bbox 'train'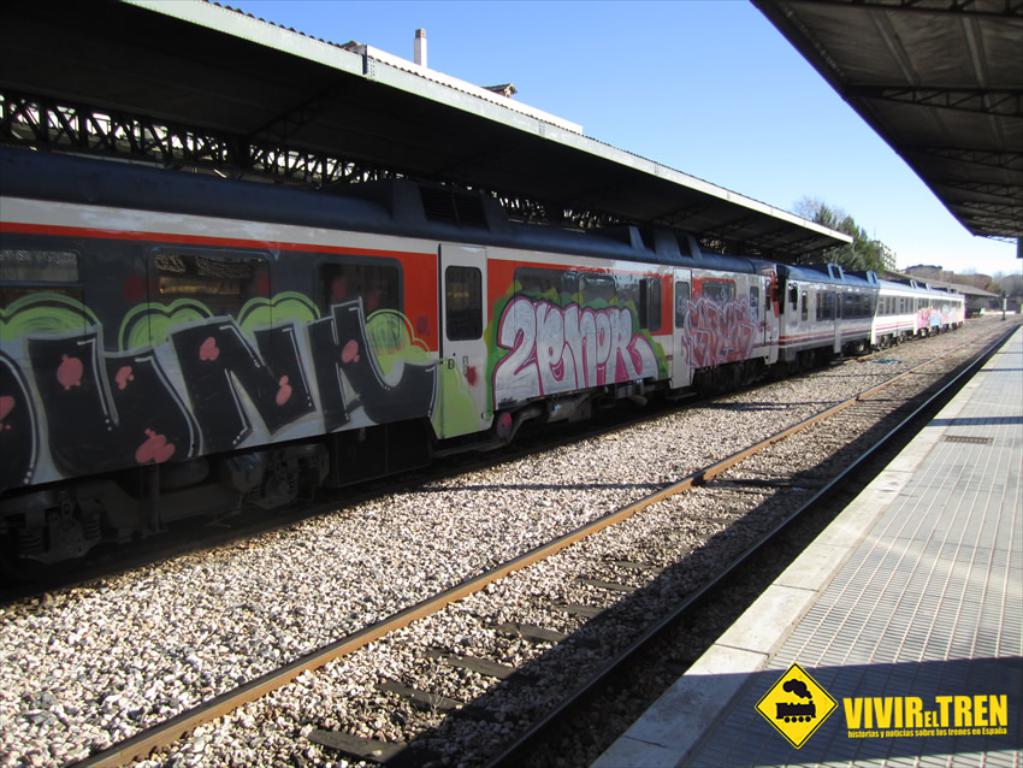
(x1=0, y1=135, x2=969, y2=601)
